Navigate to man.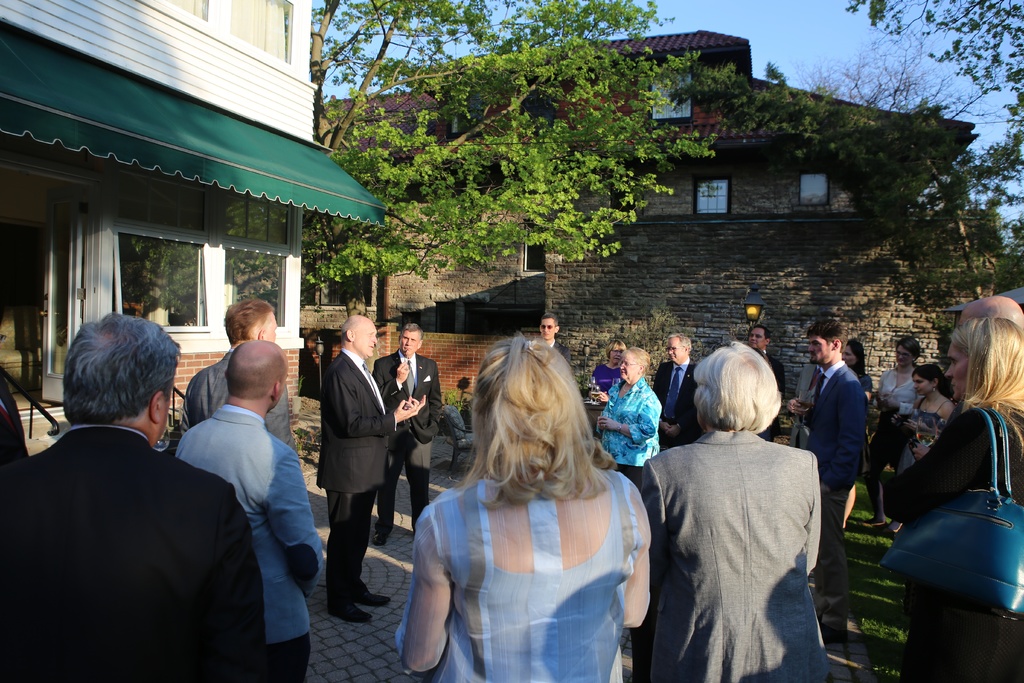
Navigation target: x1=0, y1=313, x2=268, y2=682.
